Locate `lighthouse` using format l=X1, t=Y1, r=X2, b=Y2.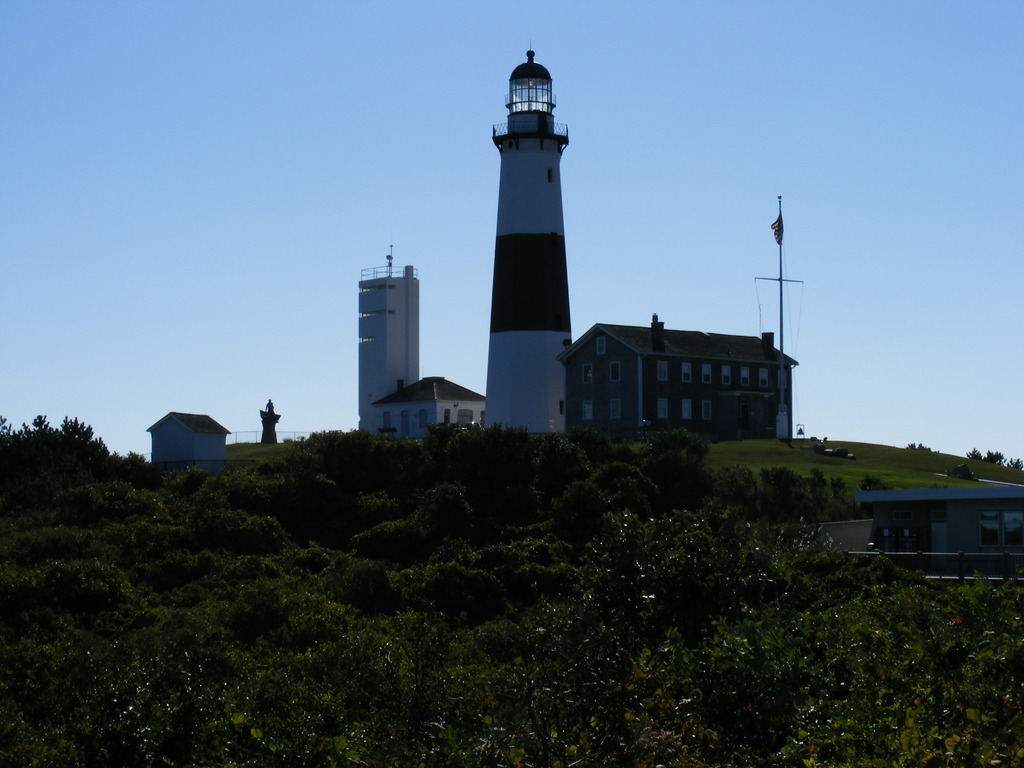
l=465, t=34, r=596, b=378.
